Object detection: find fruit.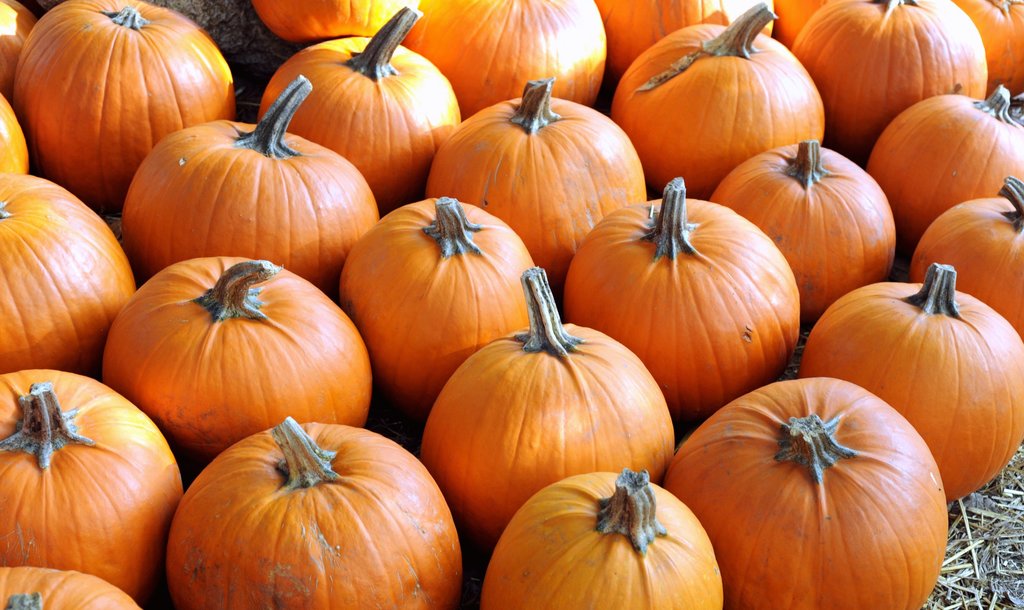
(908, 176, 1023, 333).
